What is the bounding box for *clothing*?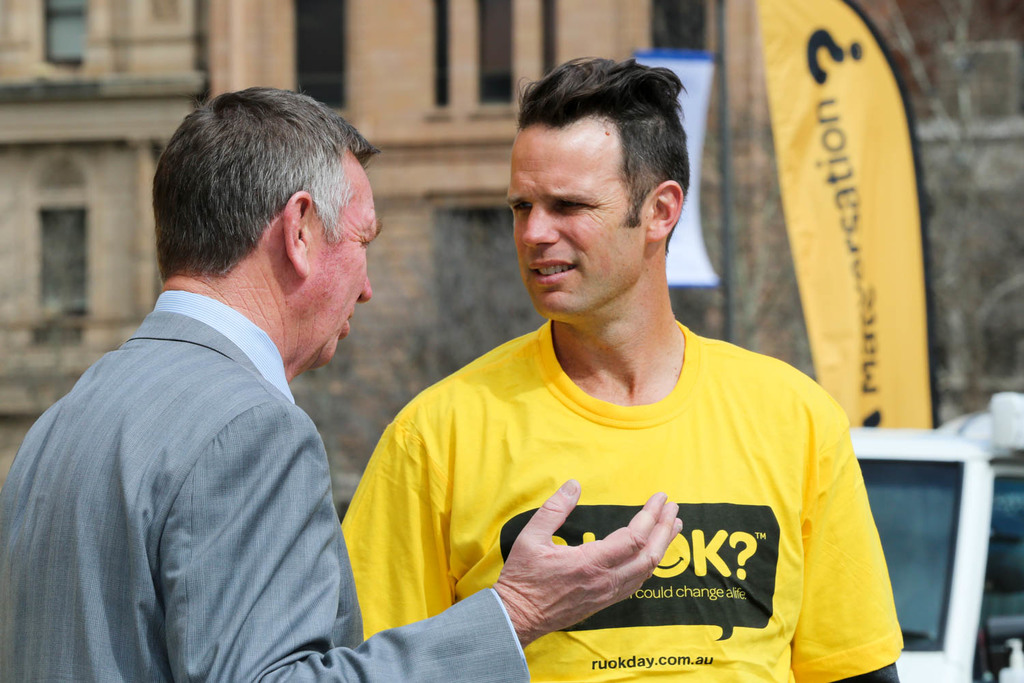
(left=388, top=318, right=894, bottom=660).
